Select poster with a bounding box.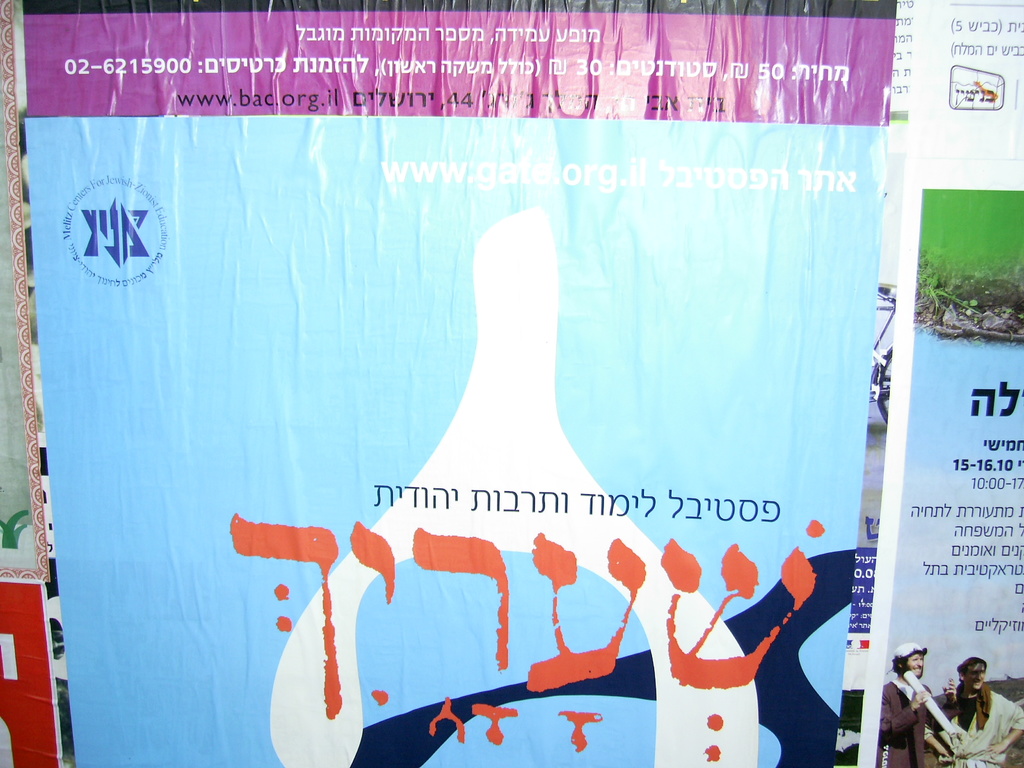
region(0, 580, 61, 767).
